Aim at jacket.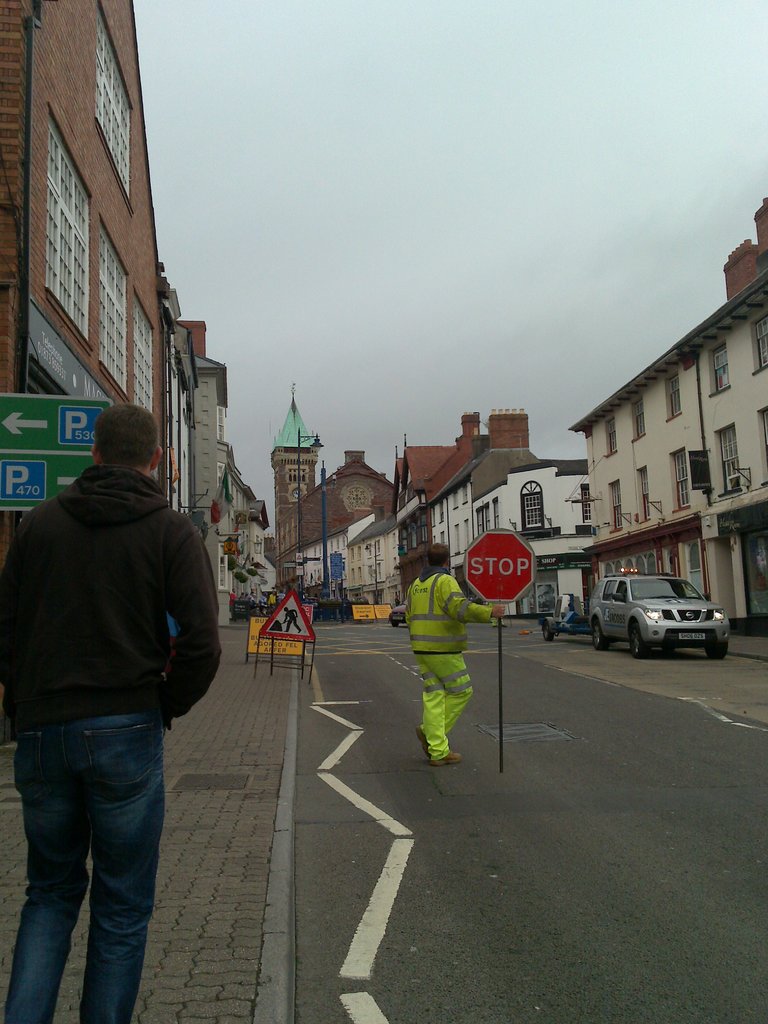
Aimed at pyautogui.locateOnScreen(18, 410, 212, 751).
